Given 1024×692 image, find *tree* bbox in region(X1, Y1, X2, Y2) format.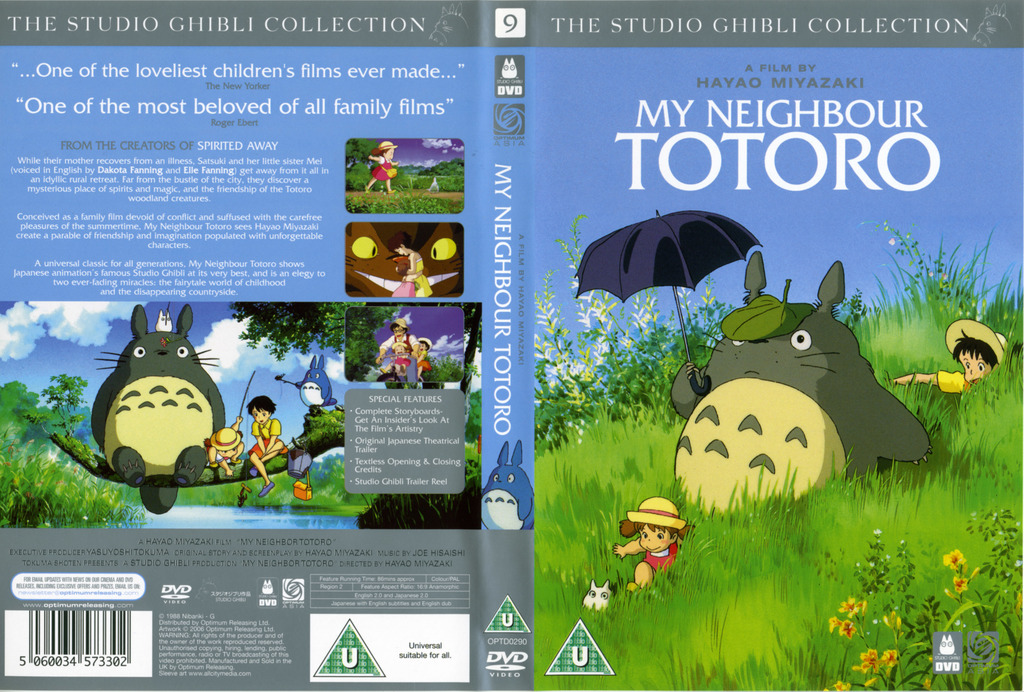
region(230, 300, 369, 367).
